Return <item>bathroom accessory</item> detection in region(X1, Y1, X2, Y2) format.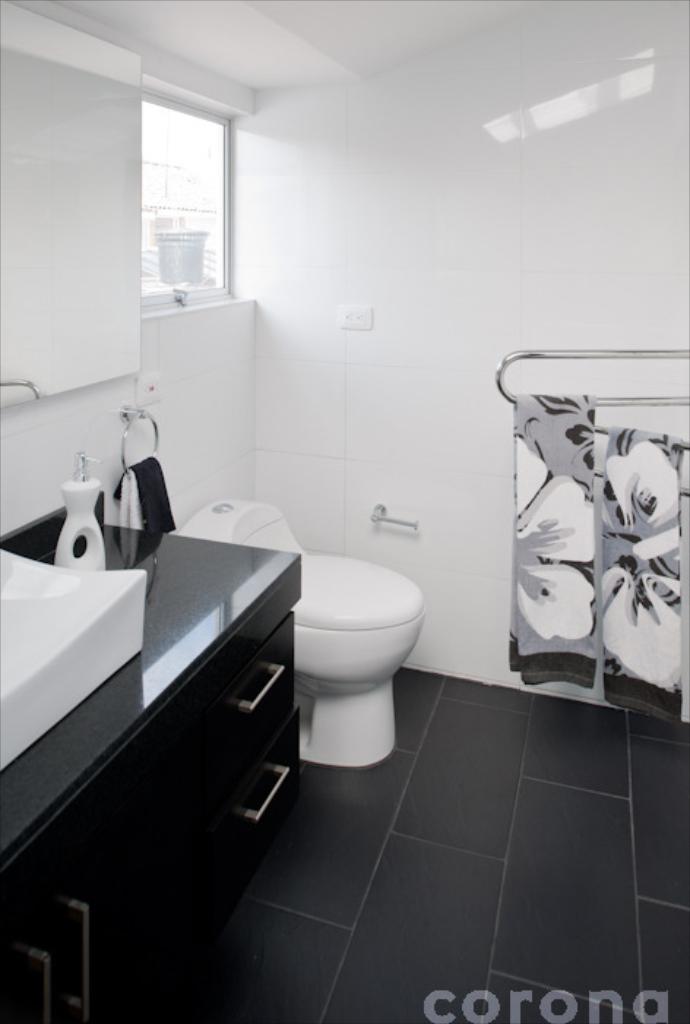
region(494, 350, 689, 407).
